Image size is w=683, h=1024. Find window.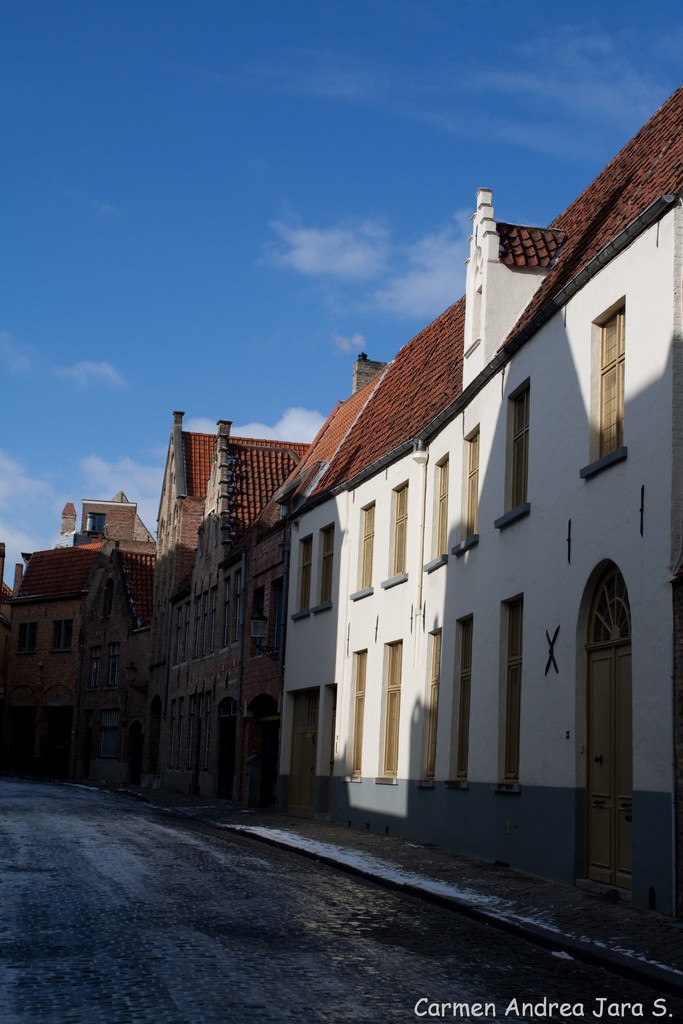
rect(586, 302, 622, 448).
